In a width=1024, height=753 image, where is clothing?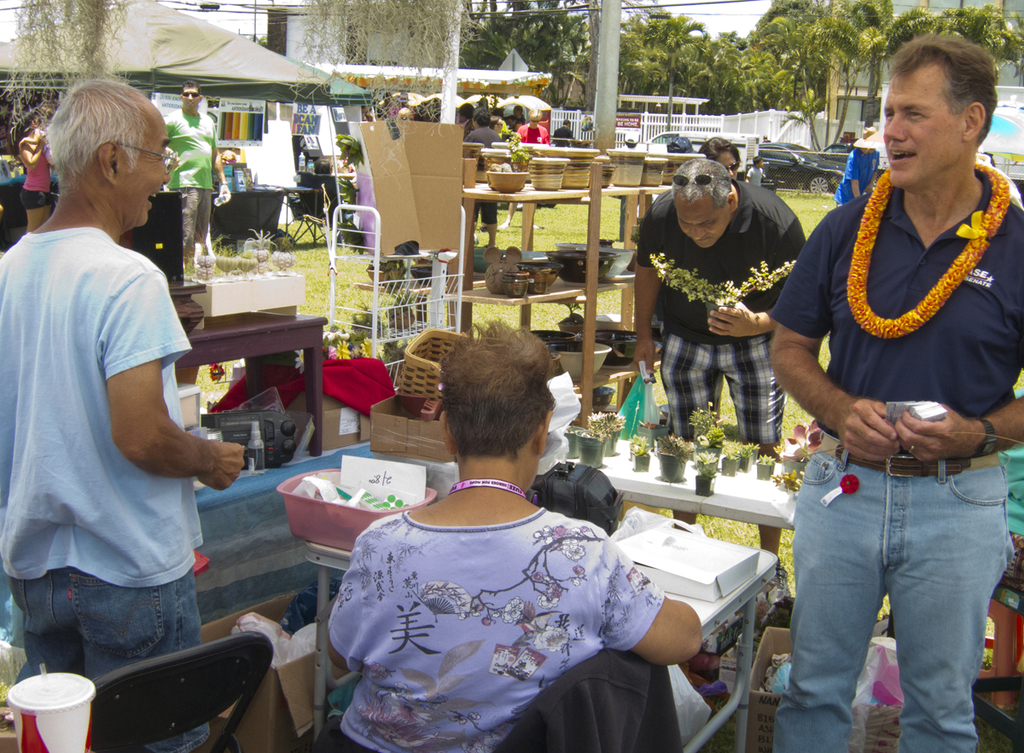
l=17, t=125, r=55, b=213.
